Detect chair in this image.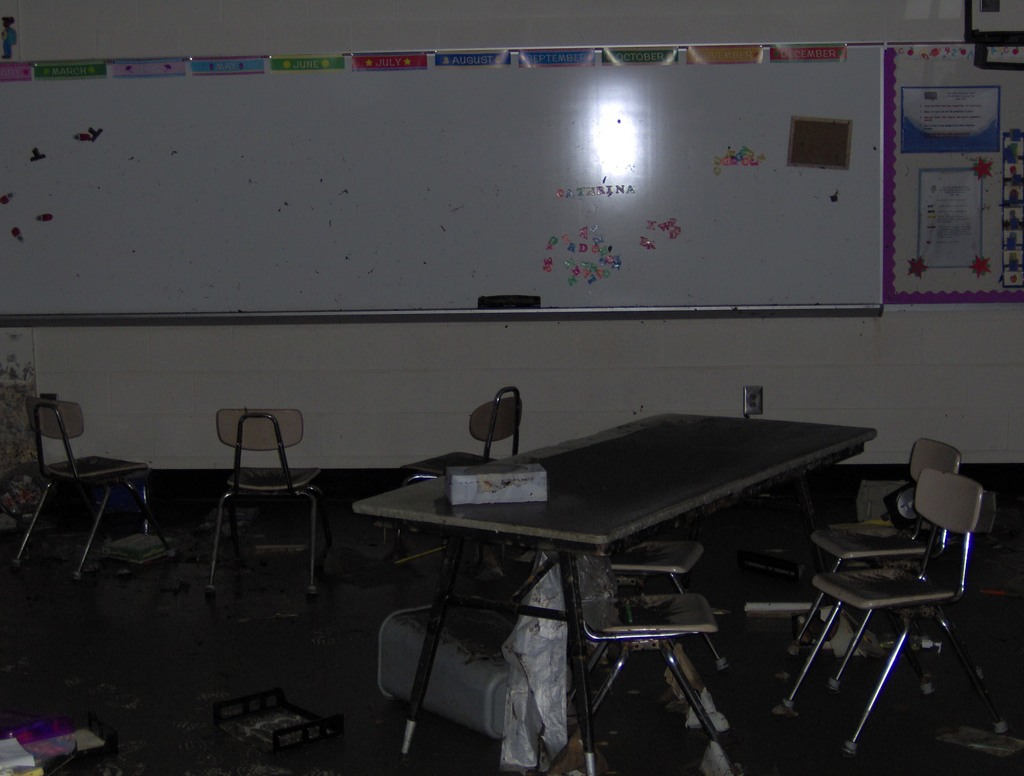
Detection: Rect(196, 416, 325, 600).
